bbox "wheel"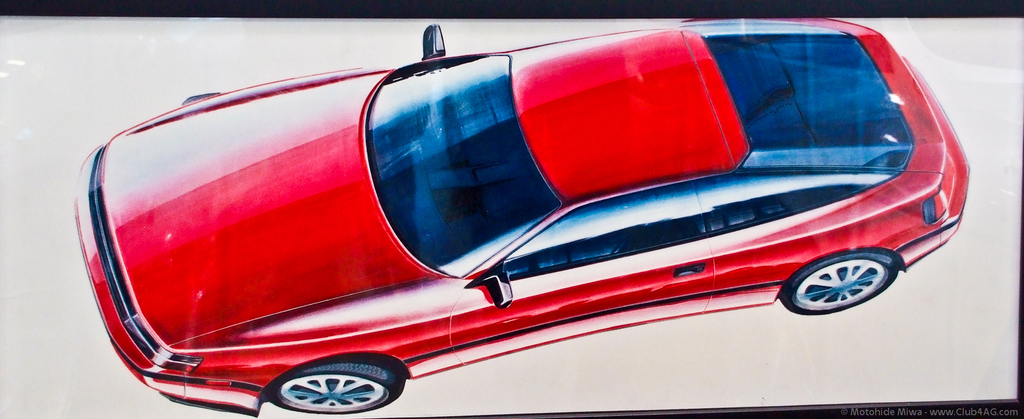
[x1=790, y1=244, x2=898, y2=309]
